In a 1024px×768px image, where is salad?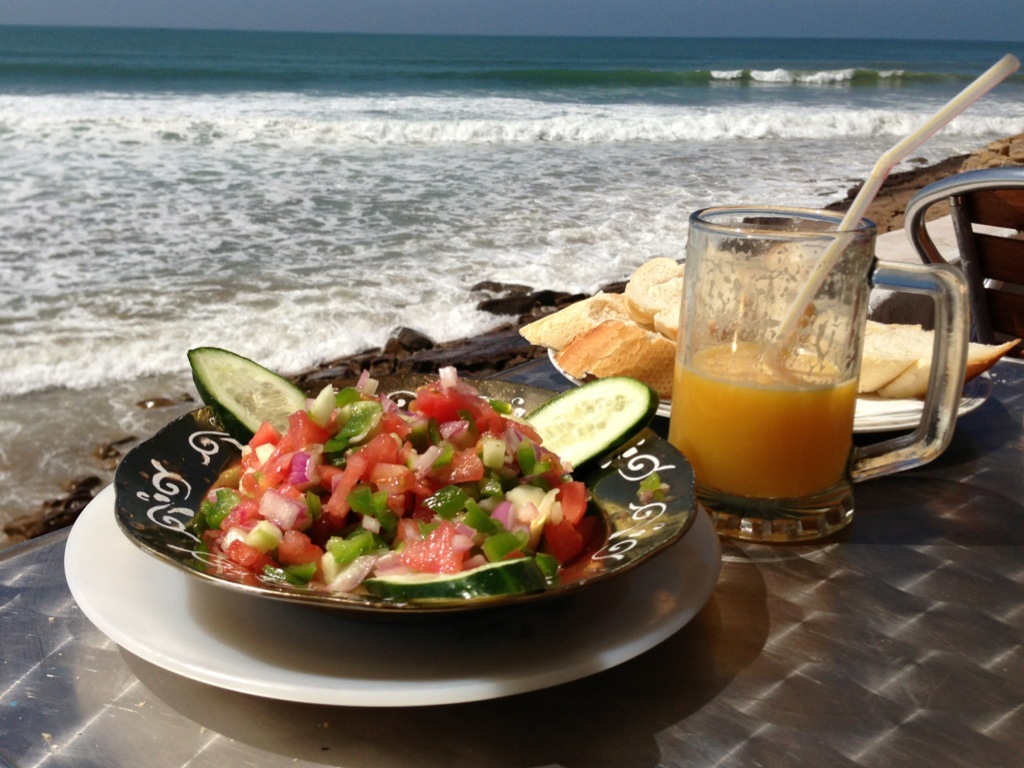
[left=170, top=357, right=643, bottom=620].
